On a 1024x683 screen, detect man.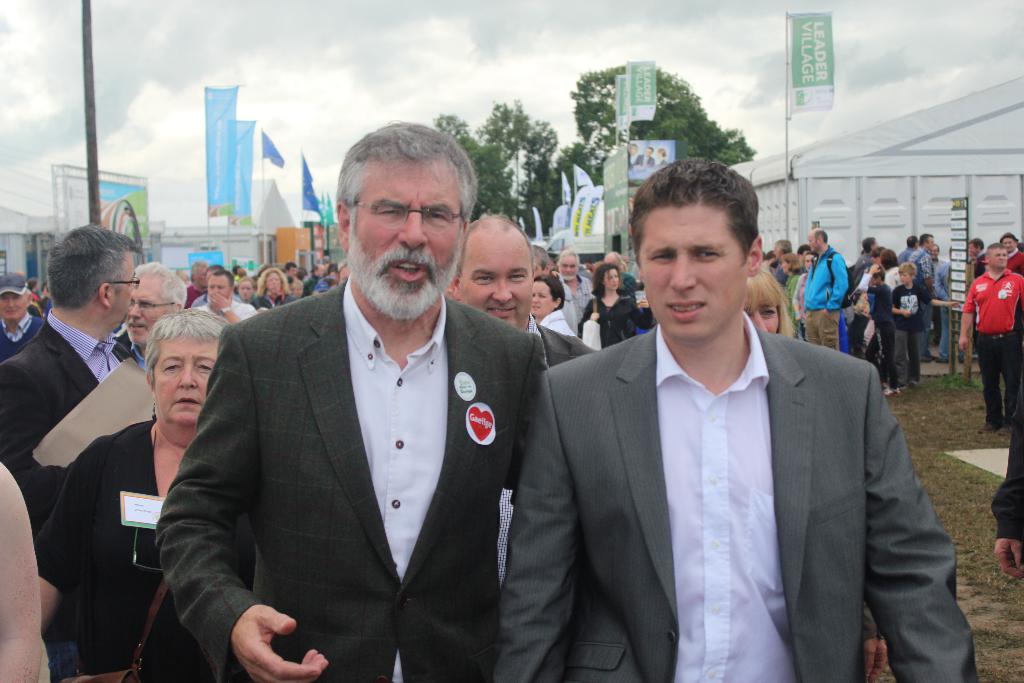
l=1001, t=231, r=1023, b=273.
